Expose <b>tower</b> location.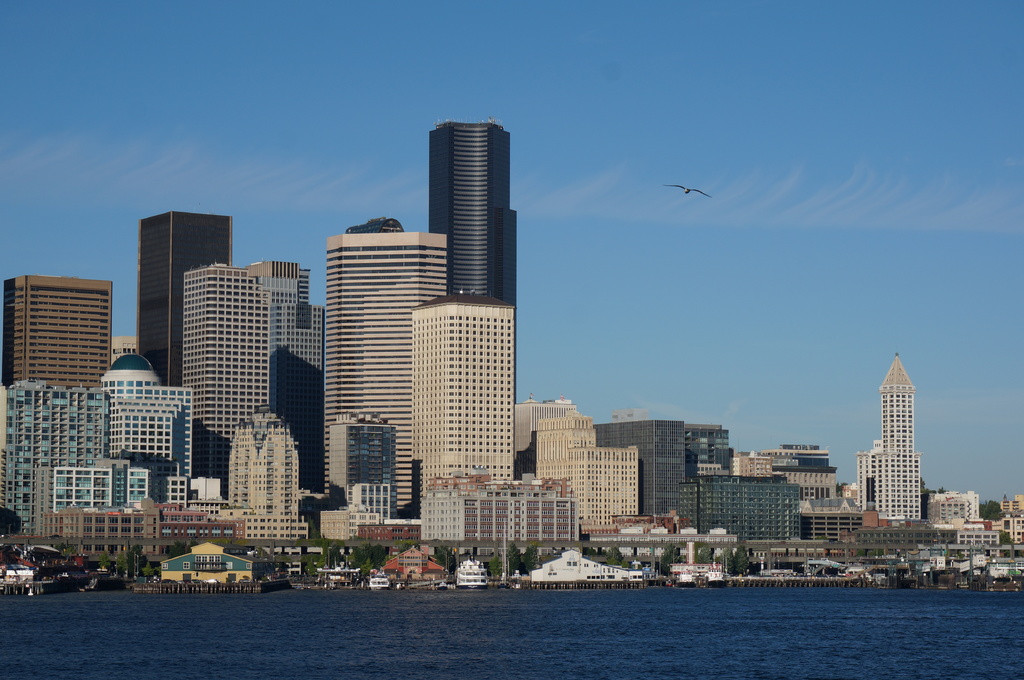
Exposed at [324,233,456,517].
